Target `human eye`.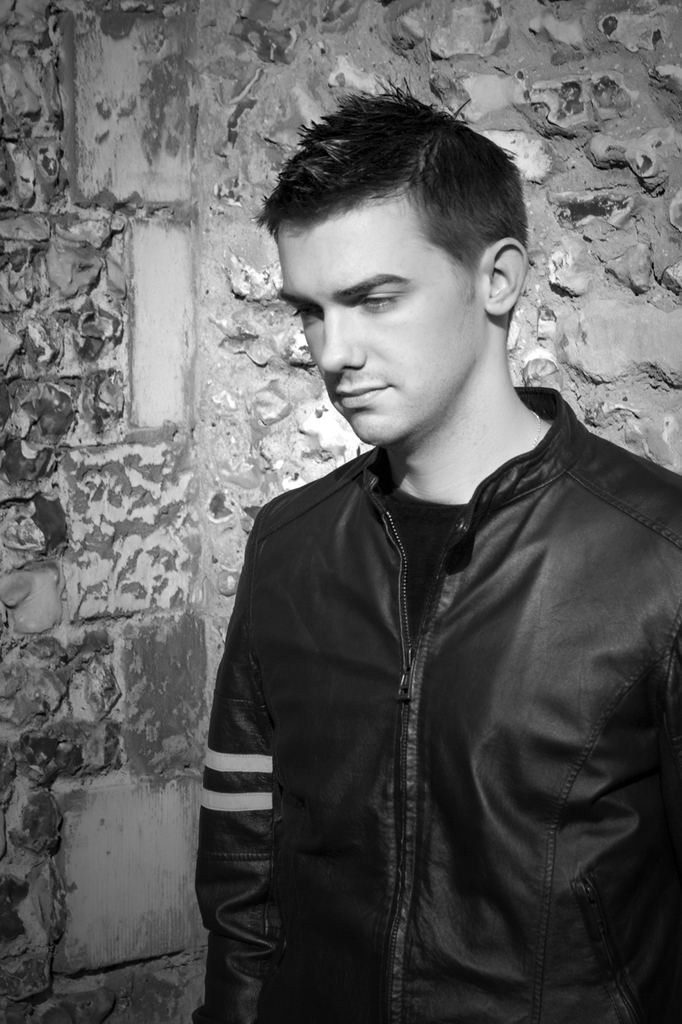
Target region: <region>353, 286, 406, 310</region>.
